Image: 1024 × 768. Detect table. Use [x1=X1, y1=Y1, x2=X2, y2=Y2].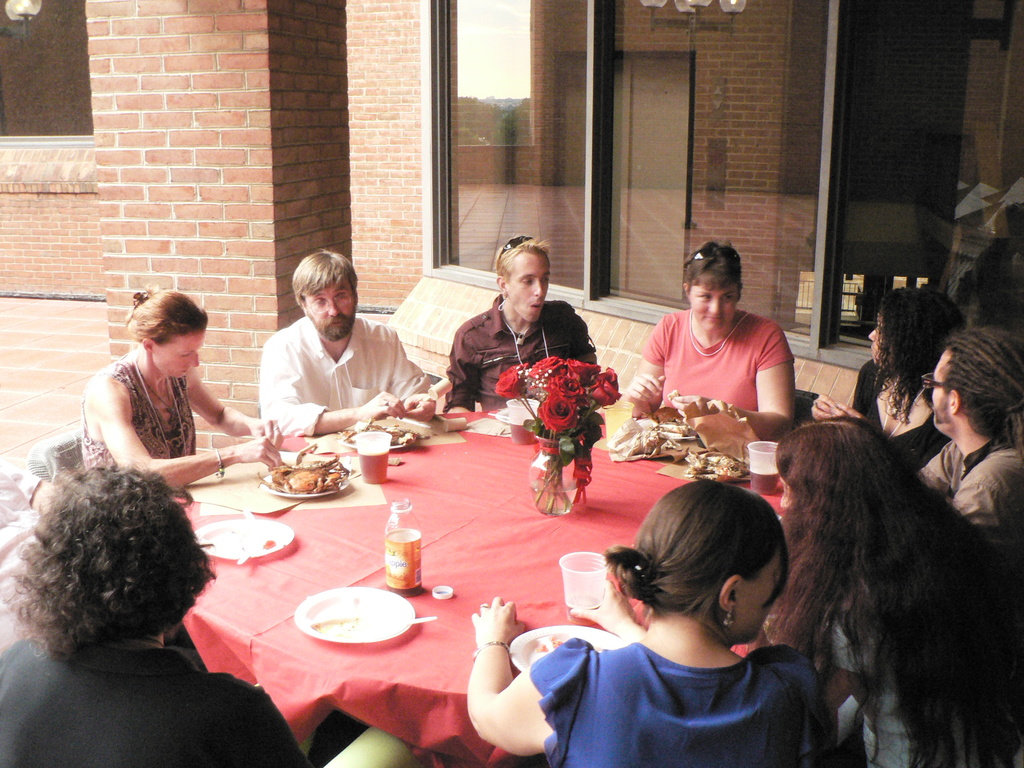
[x1=119, y1=396, x2=691, y2=756].
